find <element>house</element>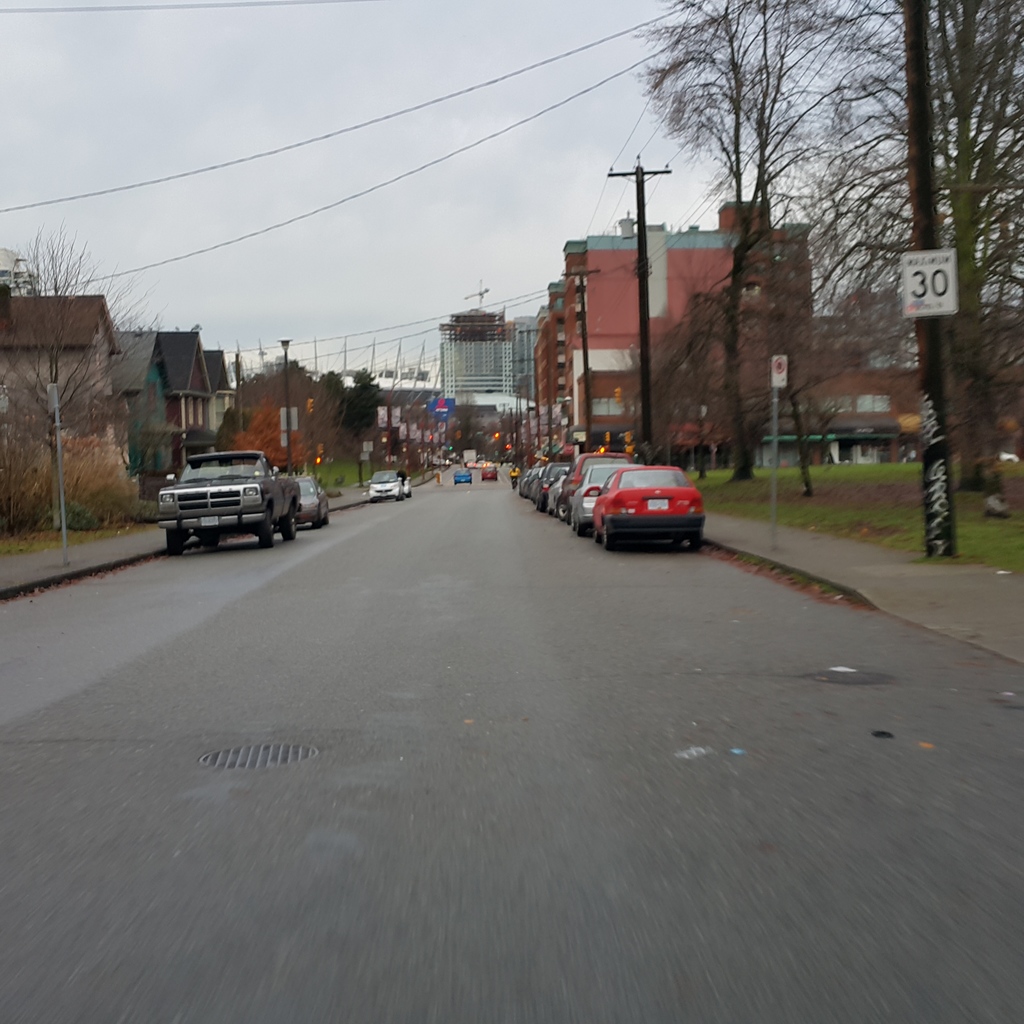
[114, 326, 184, 496]
